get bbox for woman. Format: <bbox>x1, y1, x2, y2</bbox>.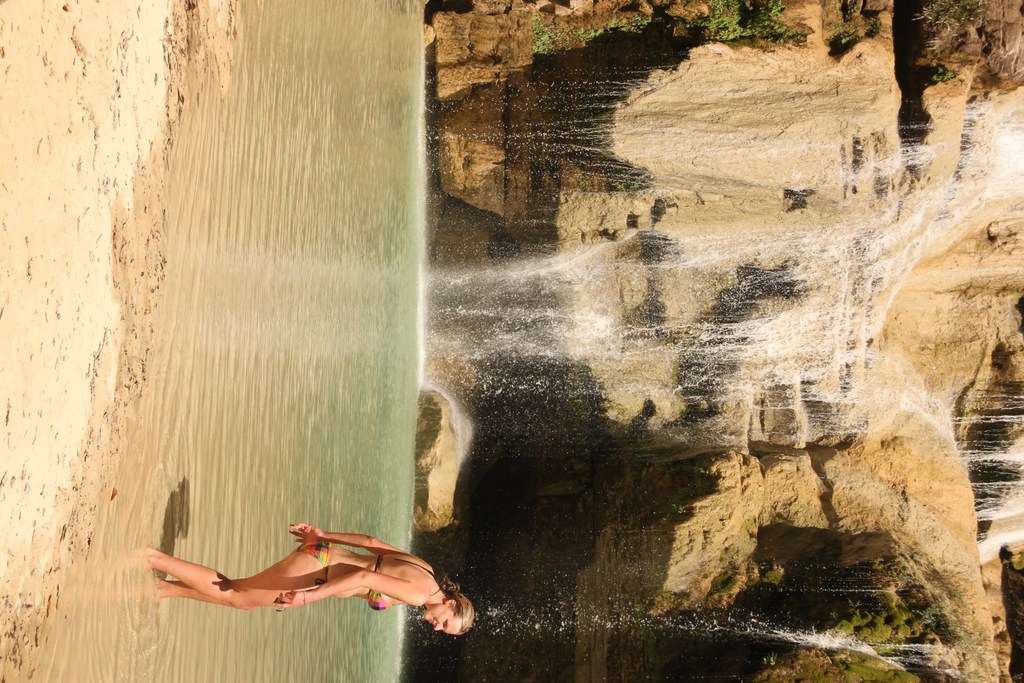
<bbox>141, 486, 468, 654</bbox>.
